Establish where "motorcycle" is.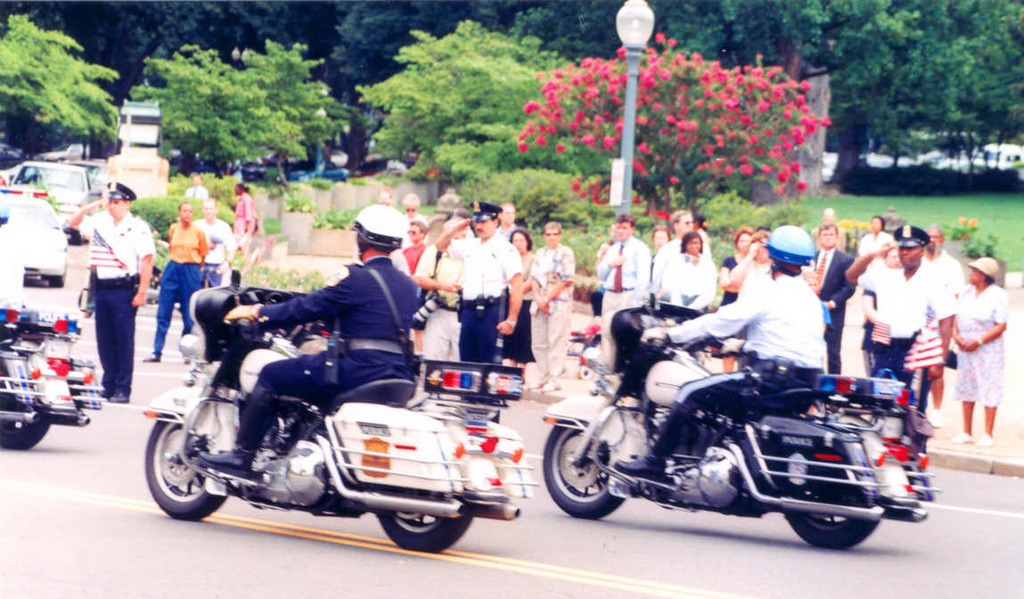
Established at 143 269 539 554.
